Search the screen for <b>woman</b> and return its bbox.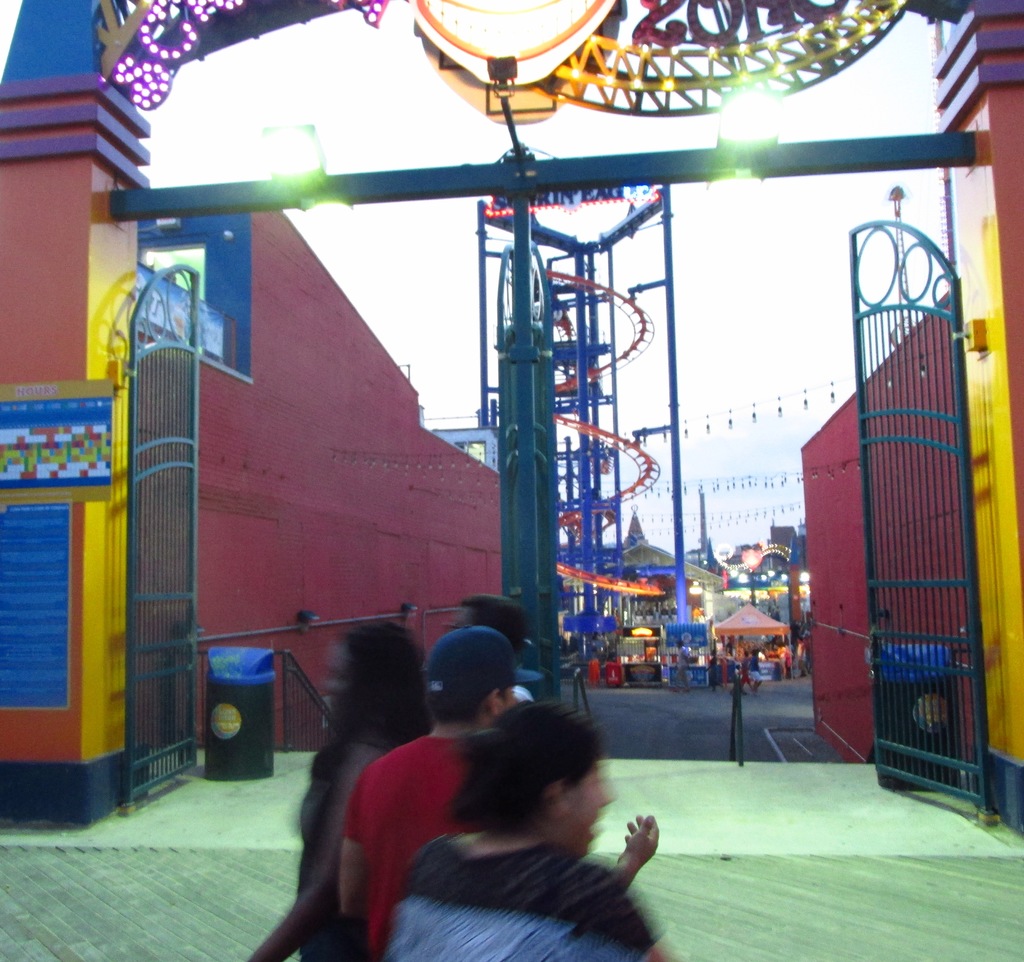
Found: select_region(244, 623, 438, 961).
